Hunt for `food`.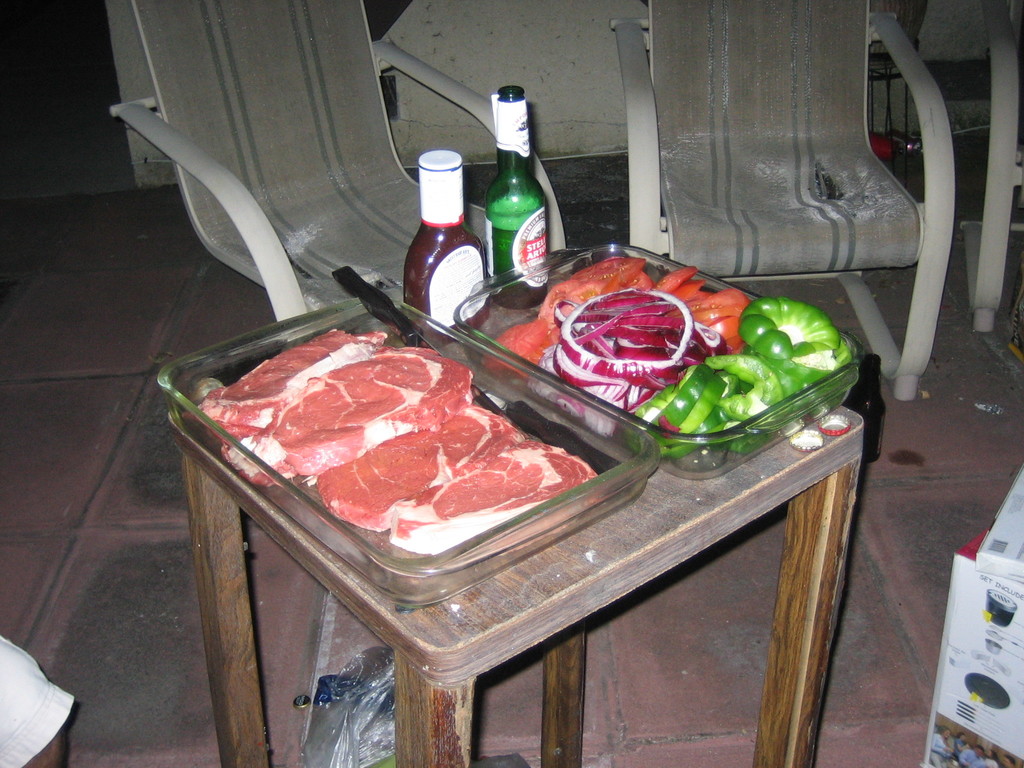
Hunted down at region(389, 438, 596, 558).
